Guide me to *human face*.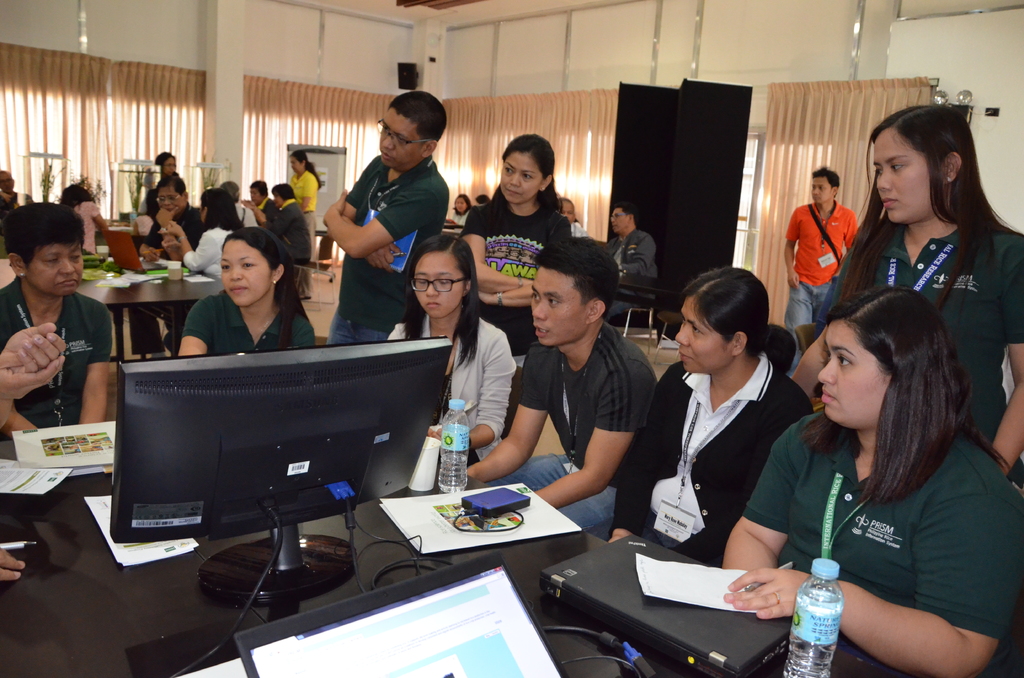
Guidance: 415:242:470:317.
